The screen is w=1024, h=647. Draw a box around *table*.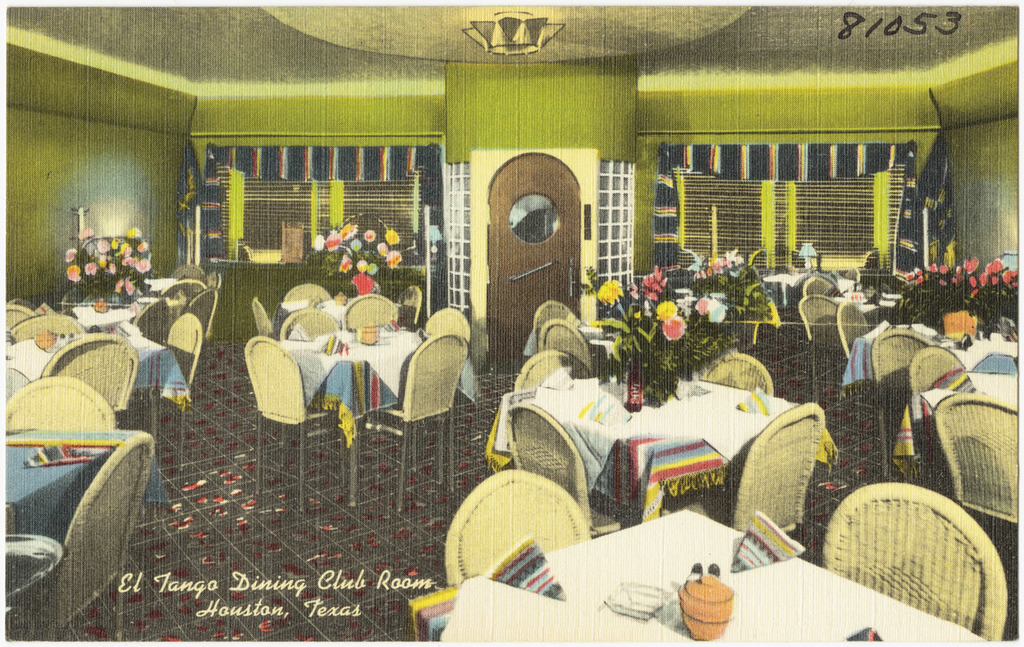
rect(892, 343, 1023, 449).
